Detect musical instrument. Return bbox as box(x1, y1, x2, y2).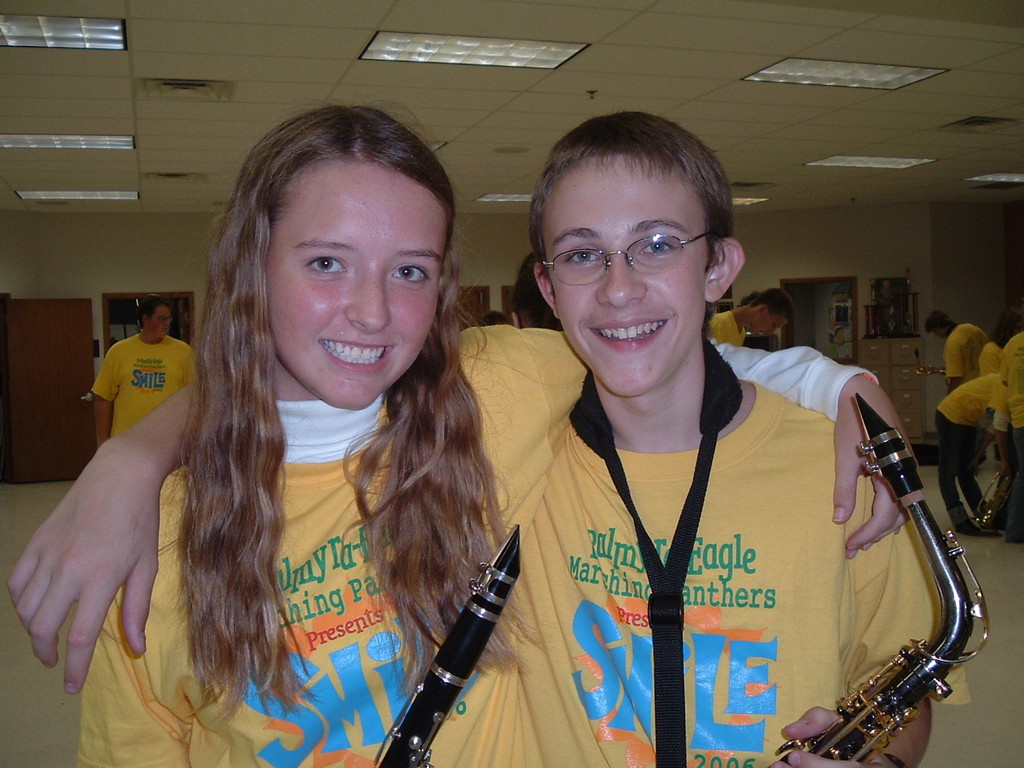
box(966, 460, 1016, 530).
